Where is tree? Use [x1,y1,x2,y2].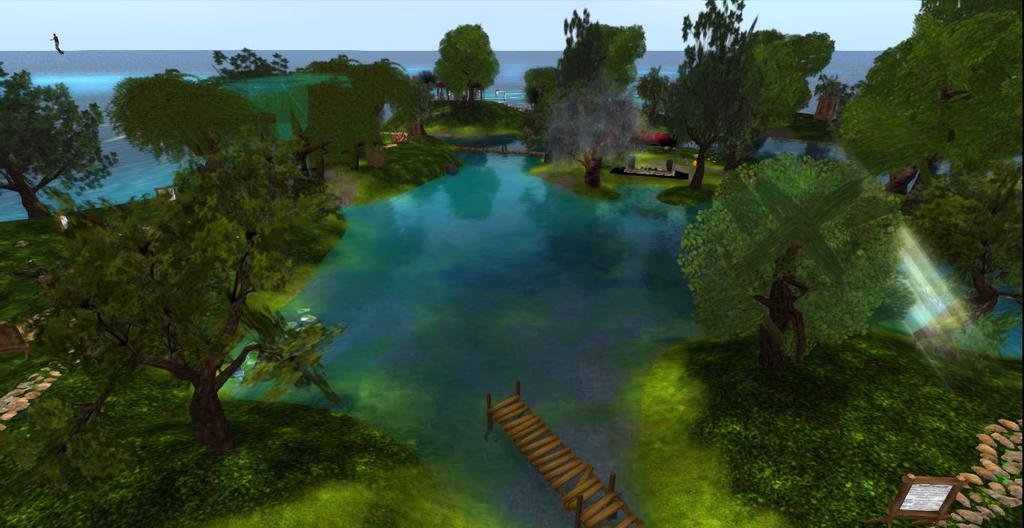
[433,23,505,116].
